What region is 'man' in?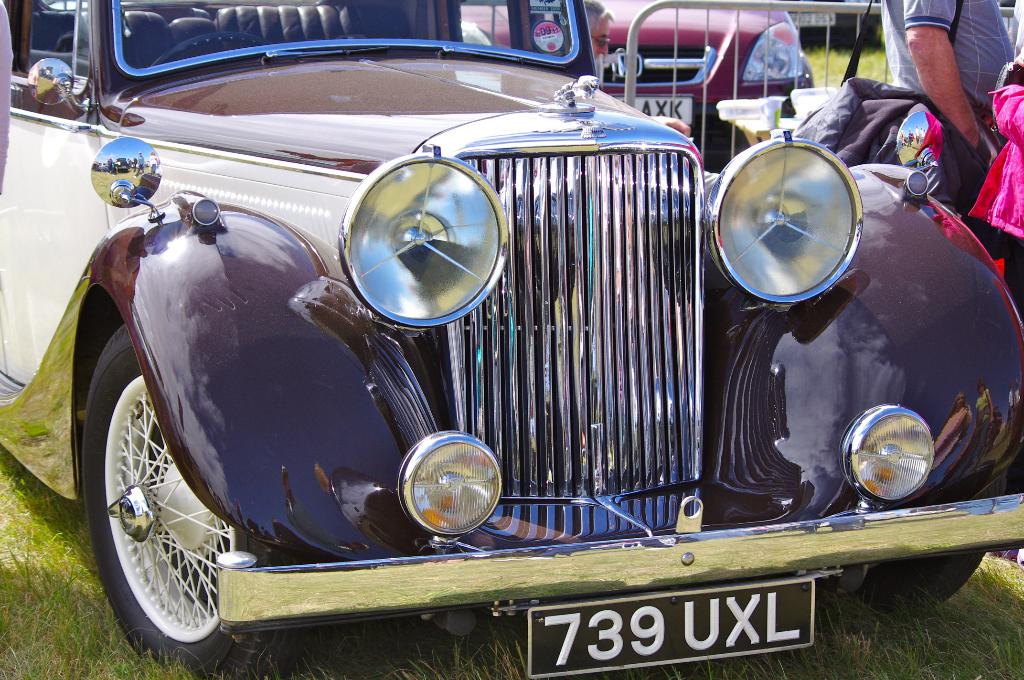
crop(876, 0, 1023, 321).
